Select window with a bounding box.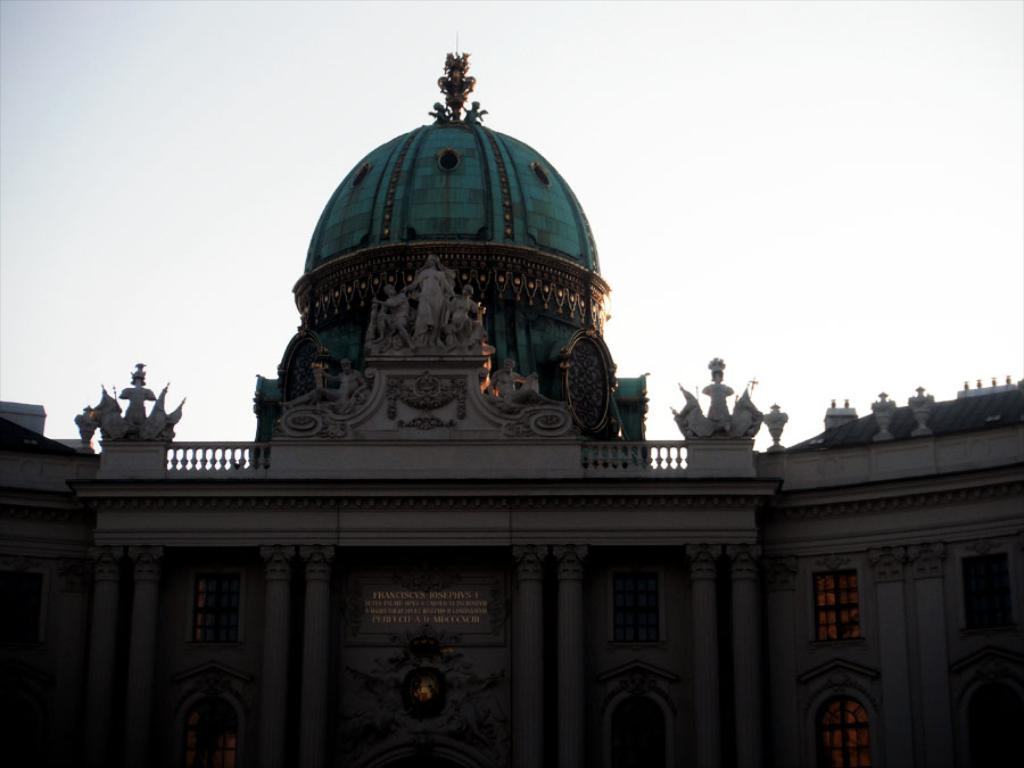
box=[171, 684, 247, 767].
